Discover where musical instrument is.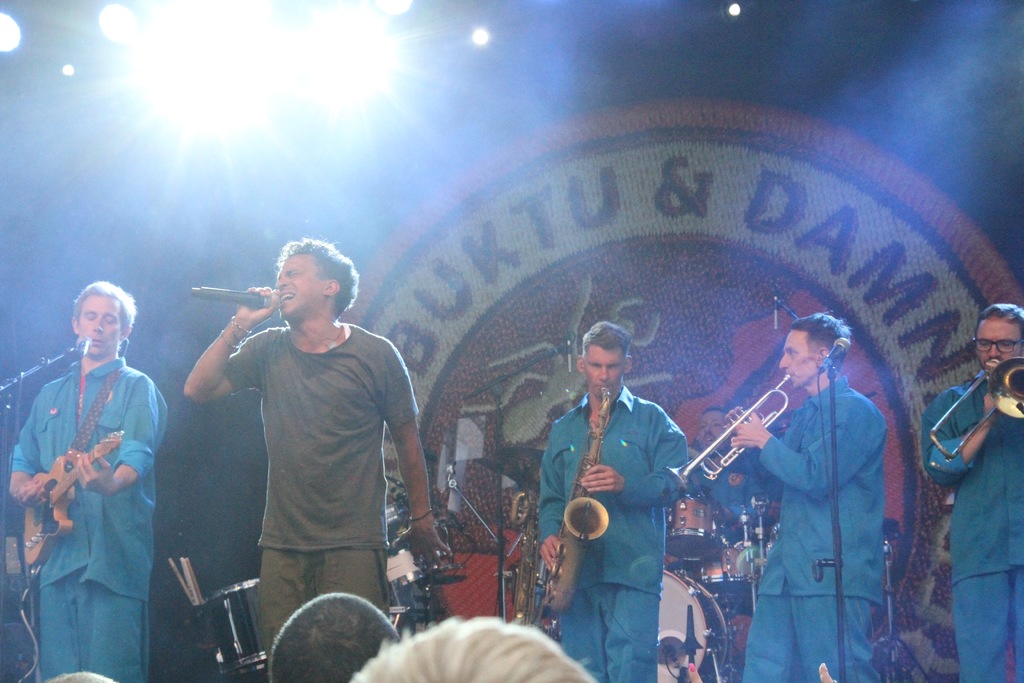
Discovered at 662, 483, 729, 559.
